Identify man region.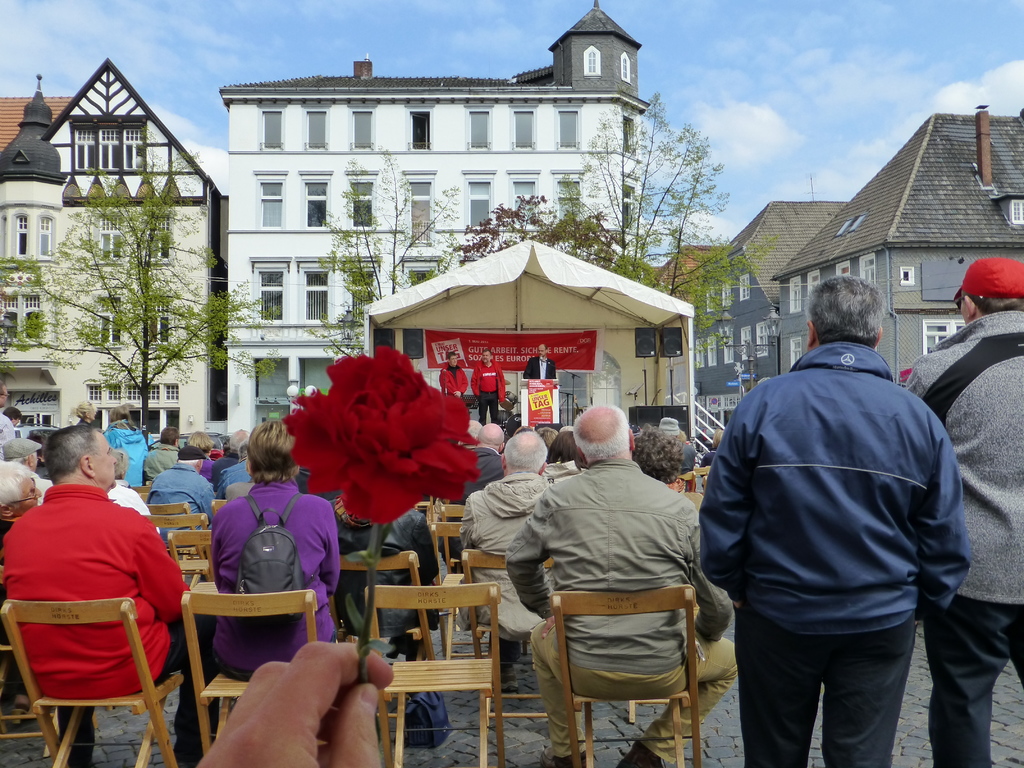
Region: [x1=101, y1=445, x2=156, y2=535].
